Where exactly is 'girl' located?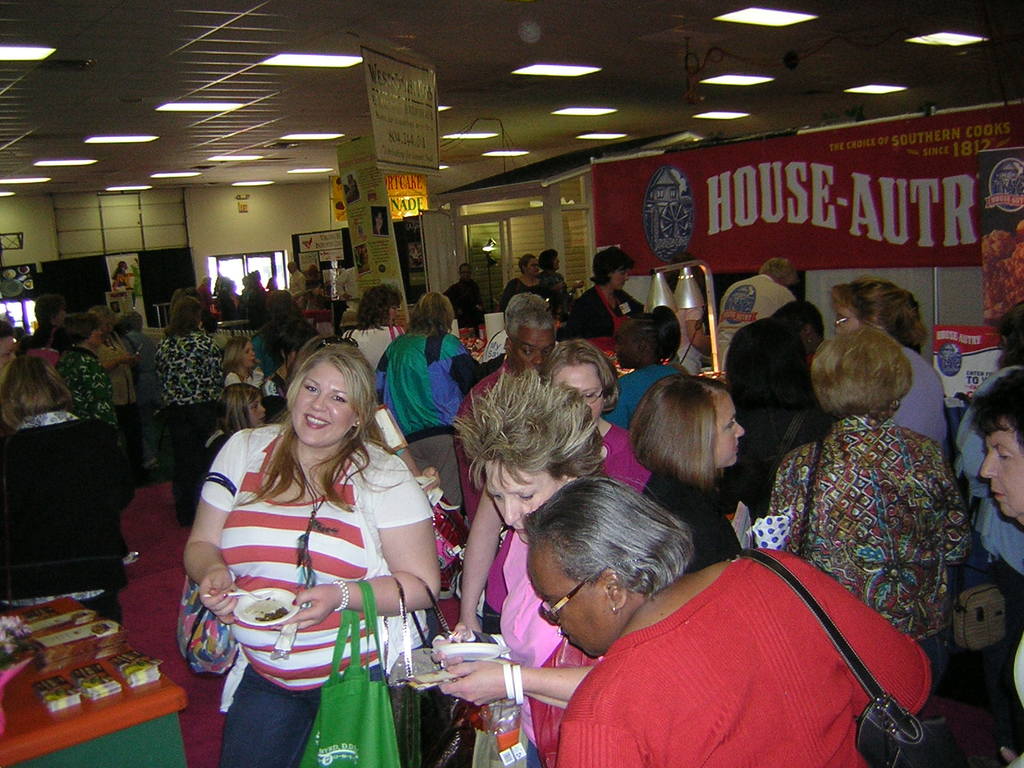
Its bounding box is [left=200, top=383, right=270, bottom=462].
